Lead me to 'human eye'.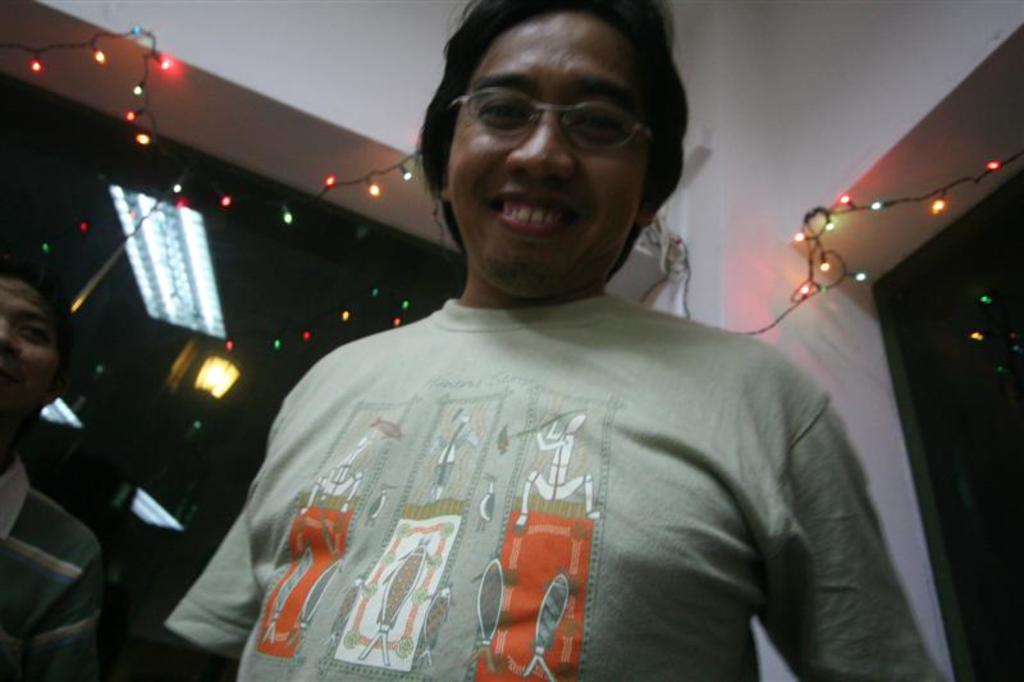
Lead to 476, 96, 531, 131.
